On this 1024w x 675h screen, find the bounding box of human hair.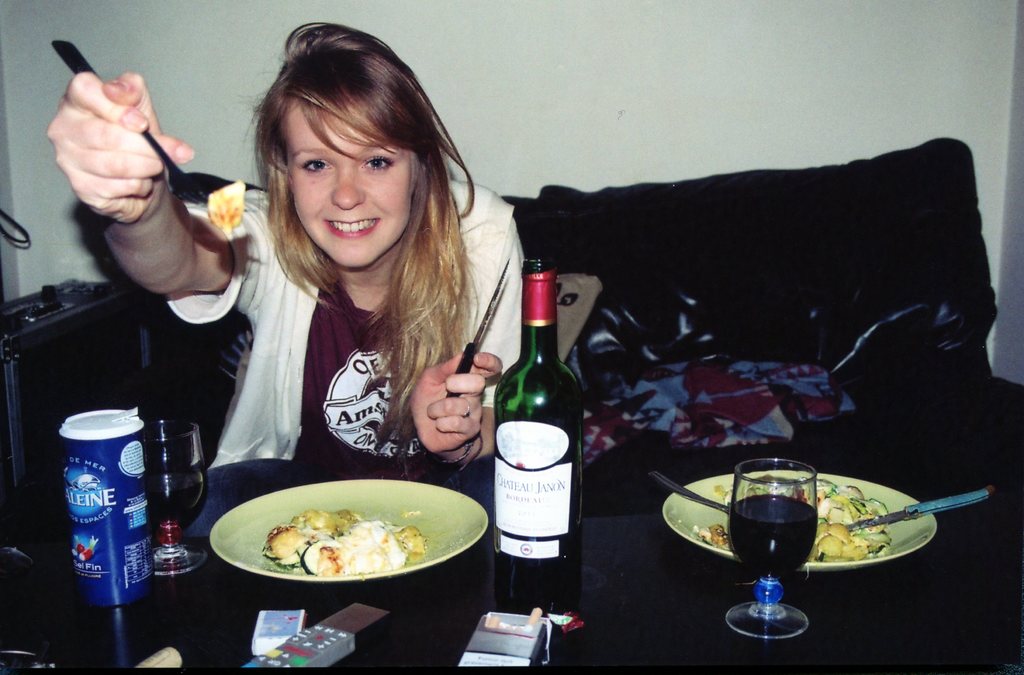
Bounding box: box=[228, 36, 469, 366].
